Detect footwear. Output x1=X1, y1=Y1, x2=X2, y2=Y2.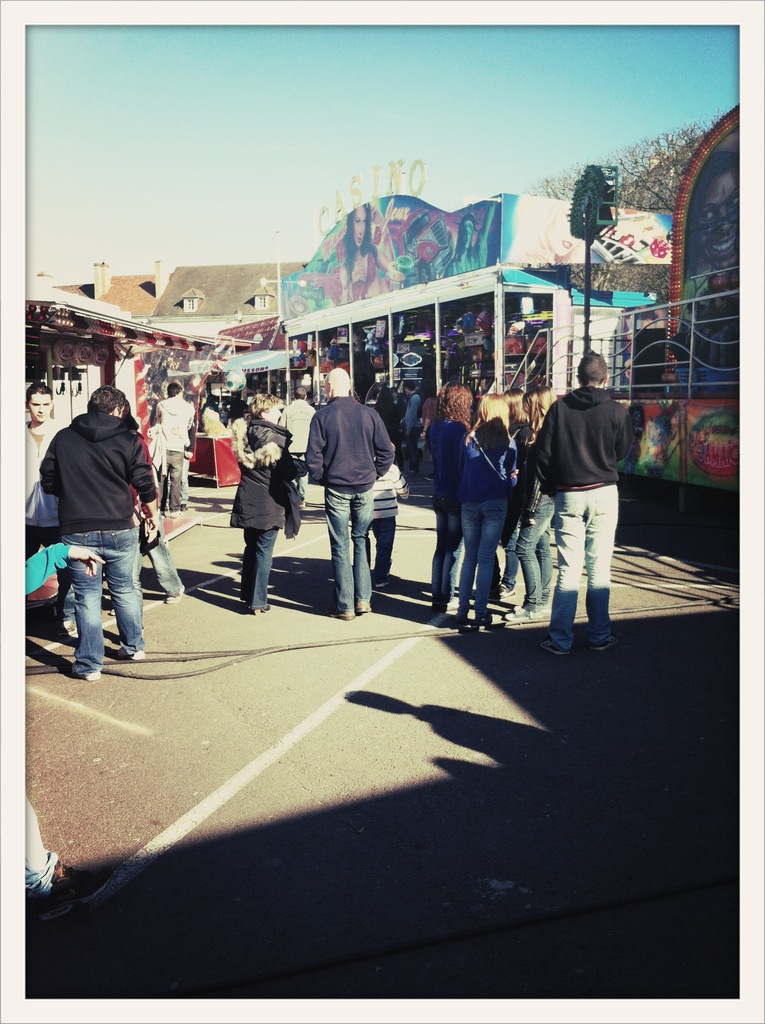
x1=541, y1=634, x2=570, y2=655.
